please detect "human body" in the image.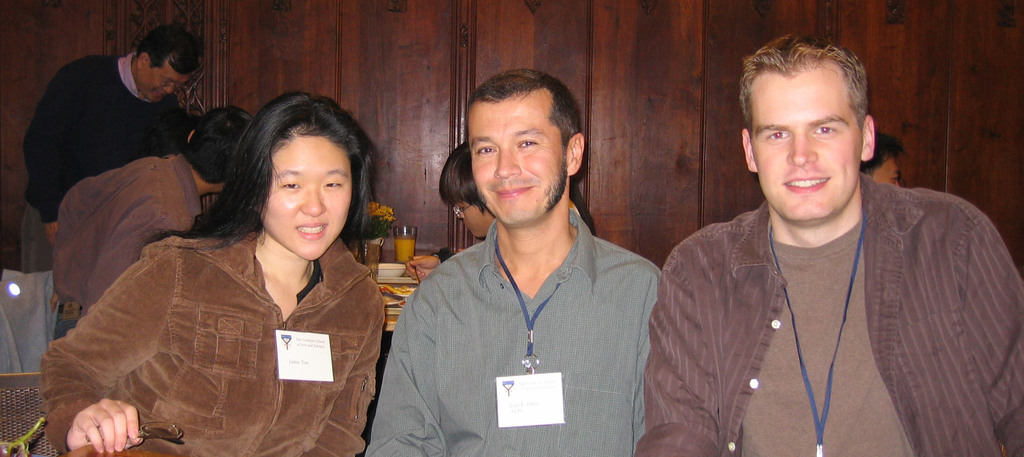
x1=643, y1=79, x2=1006, y2=456.
